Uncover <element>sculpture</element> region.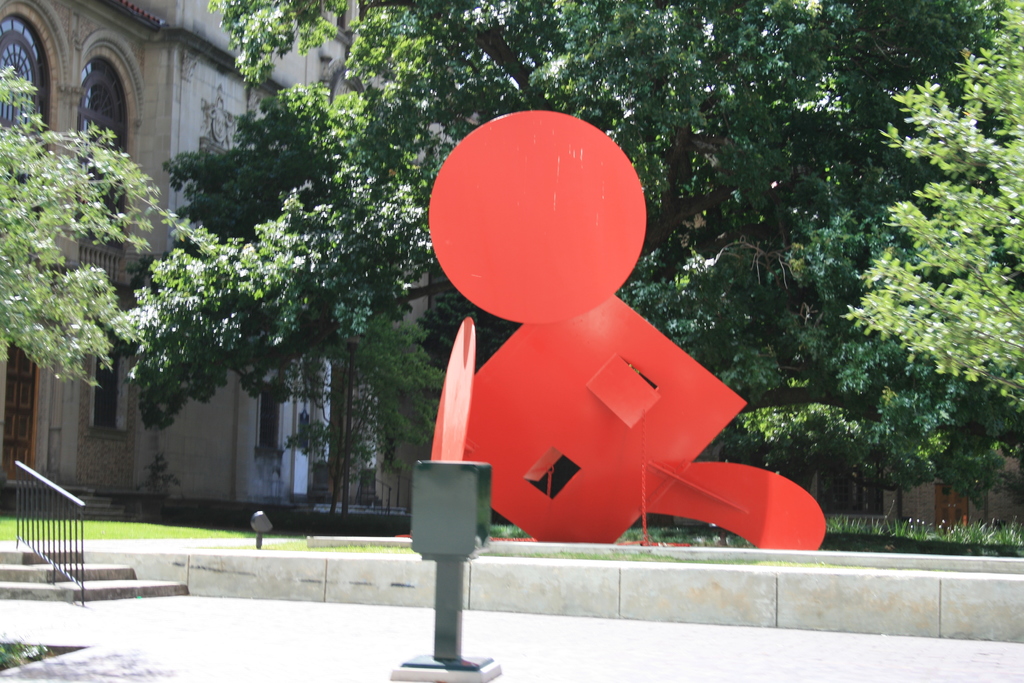
Uncovered: [364, 92, 858, 589].
